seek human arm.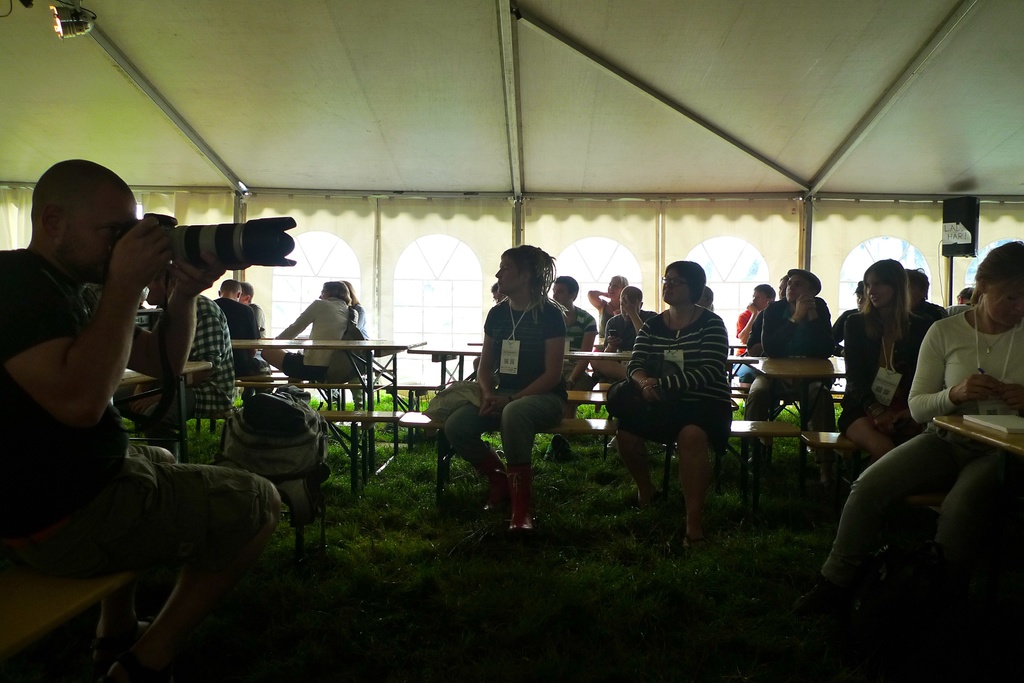
{"x1": 572, "y1": 308, "x2": 601, "y2": 383}.
